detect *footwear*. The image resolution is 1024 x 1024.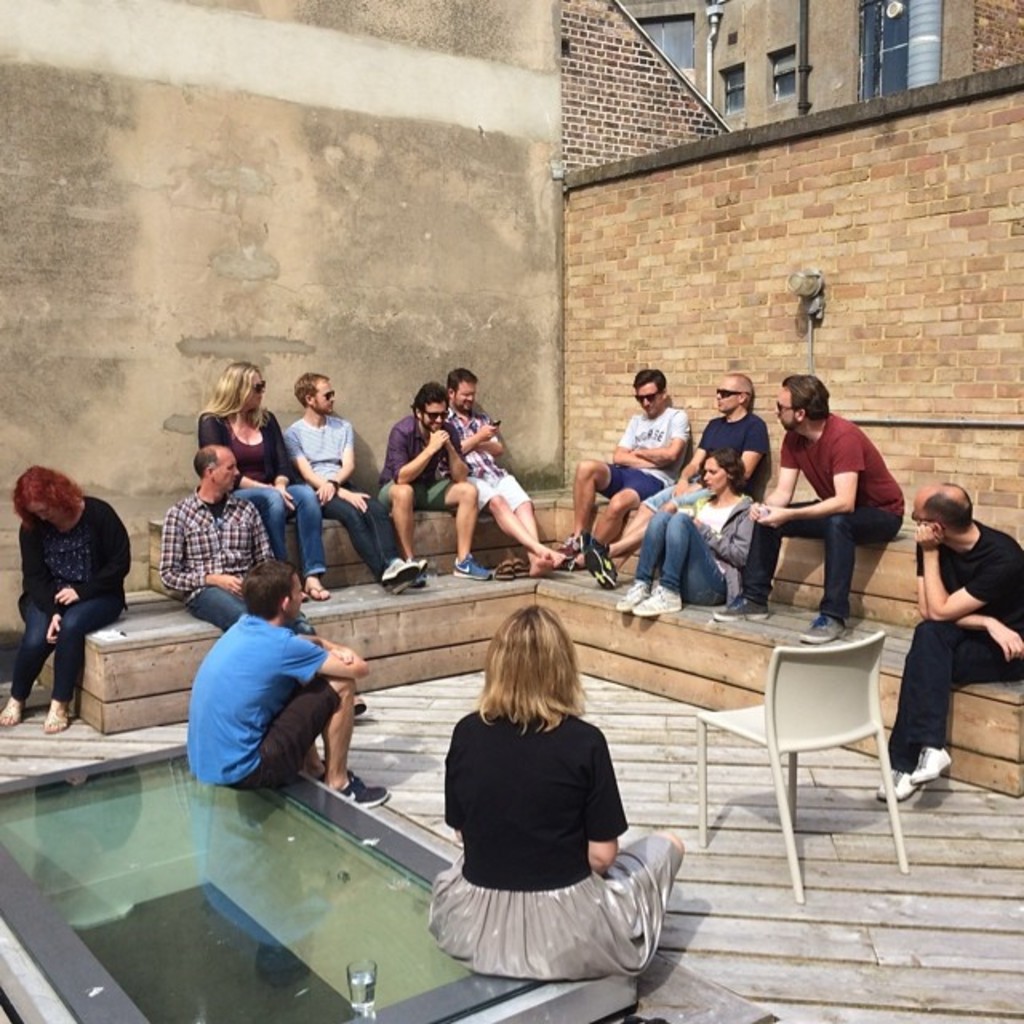
378/558/419/608.
